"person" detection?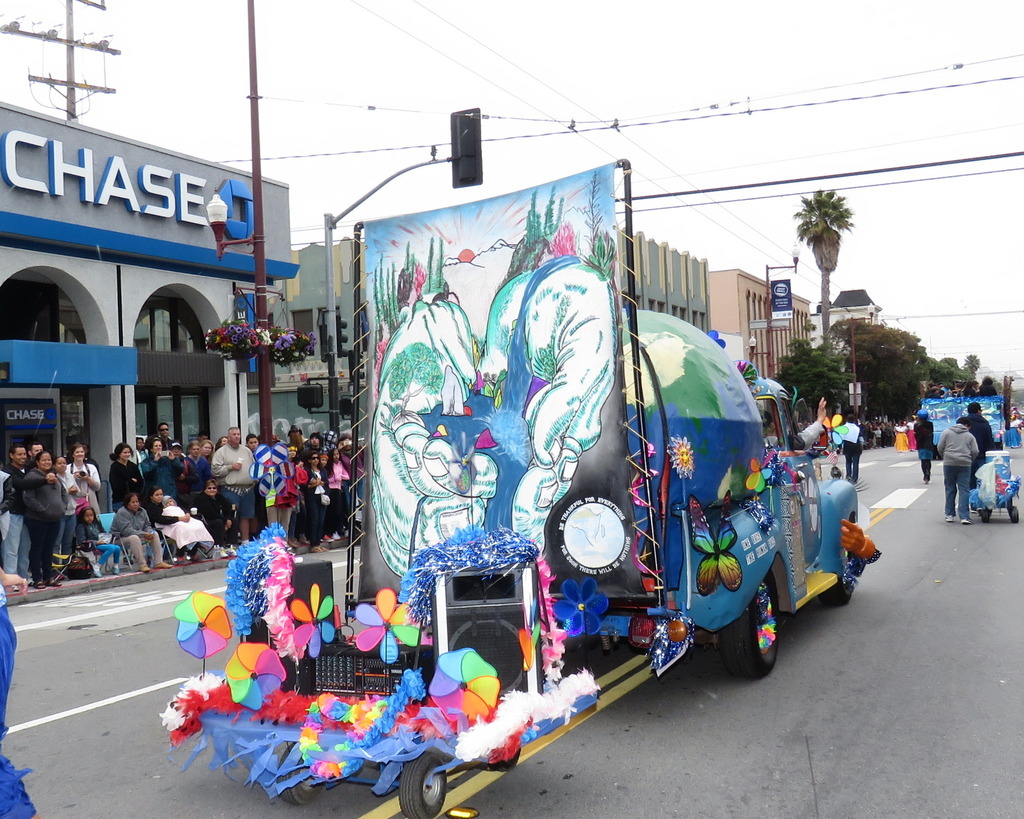
[left=934, top=414, right=980, bottom=524]
